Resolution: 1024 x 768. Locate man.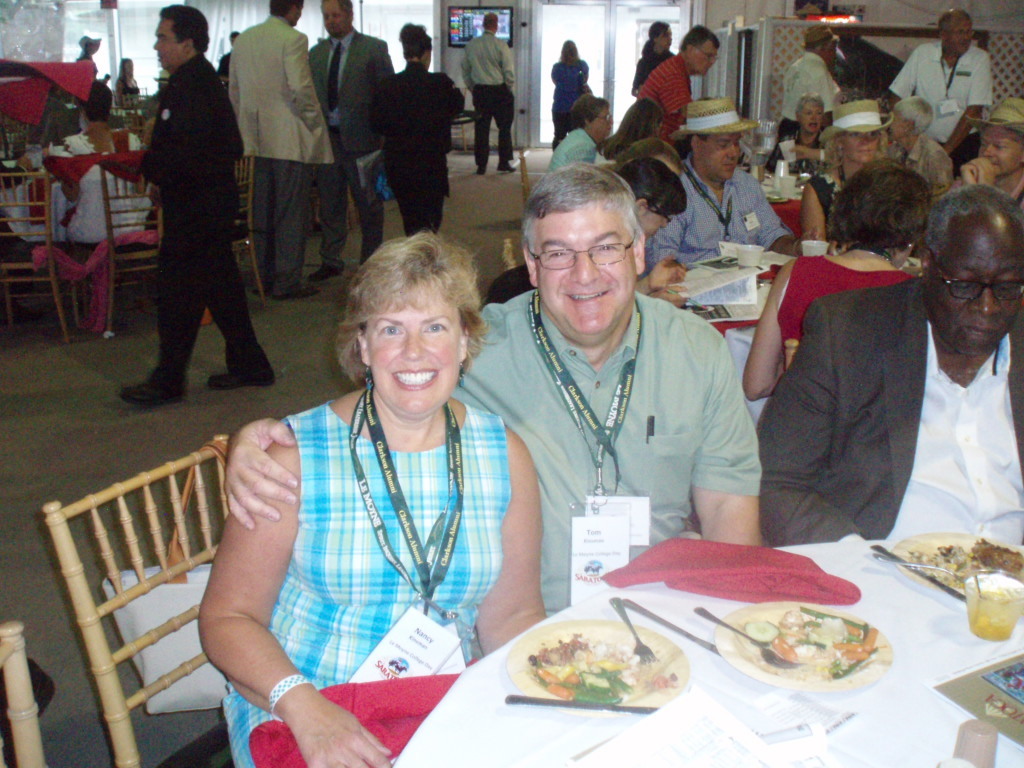
<box>882,8,1001,171</box>.
